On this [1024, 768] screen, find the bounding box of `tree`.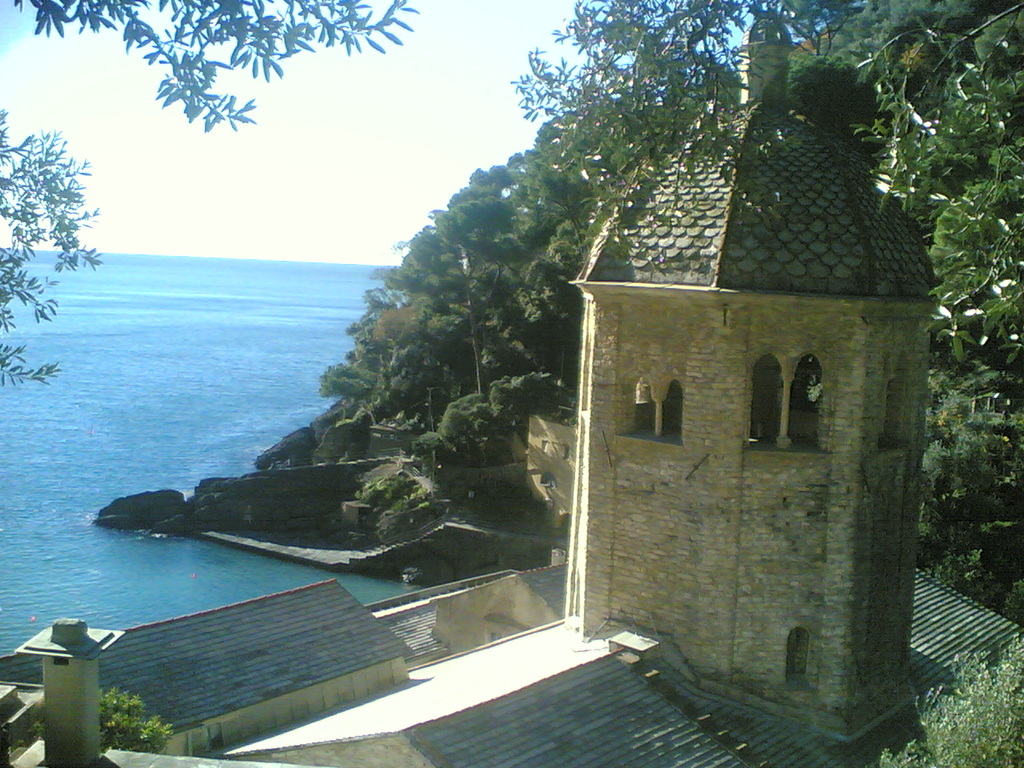
Bounding box: 0 0 418 387.
